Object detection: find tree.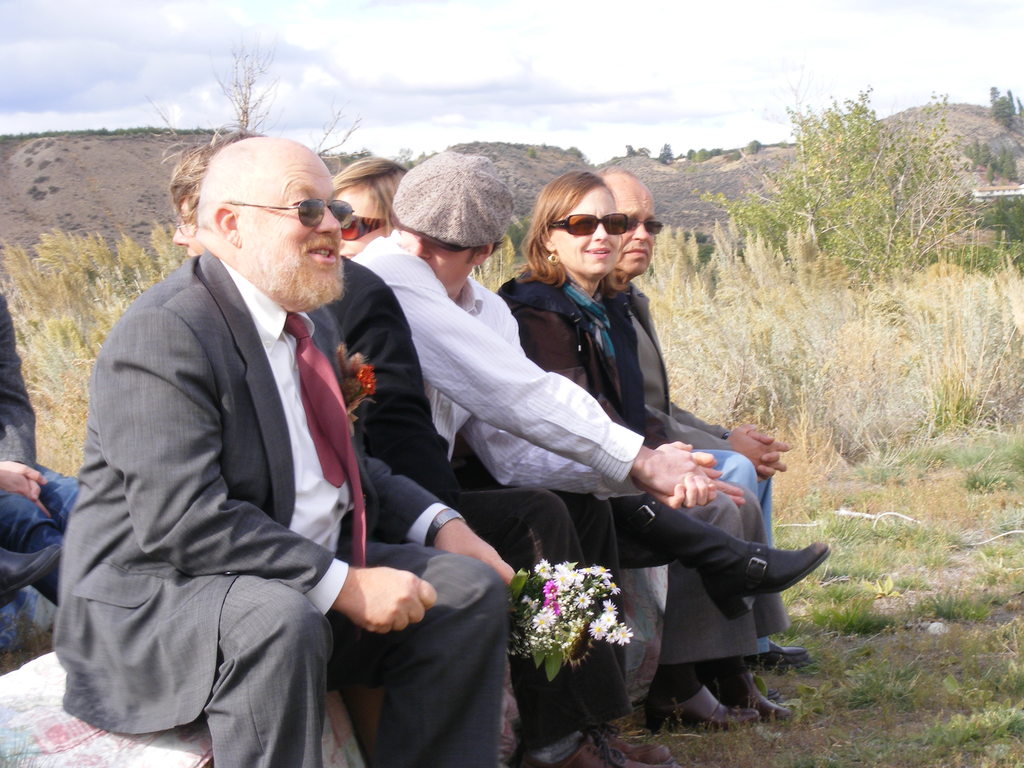
box(626, 143, 652, 155).
